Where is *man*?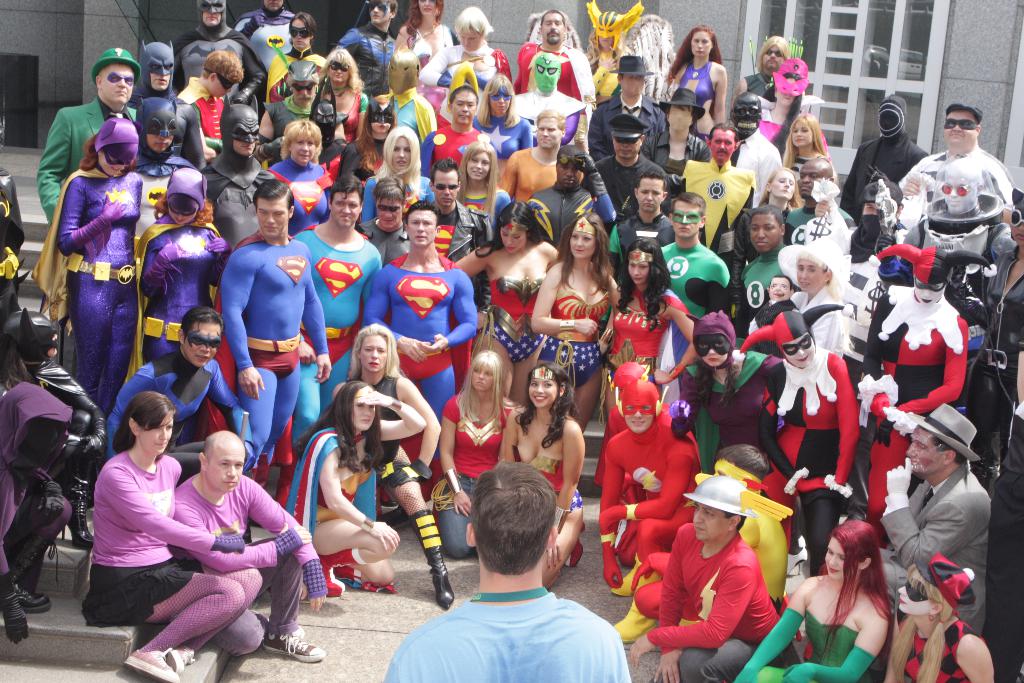
bbox=[624, 478, 776, 682].
